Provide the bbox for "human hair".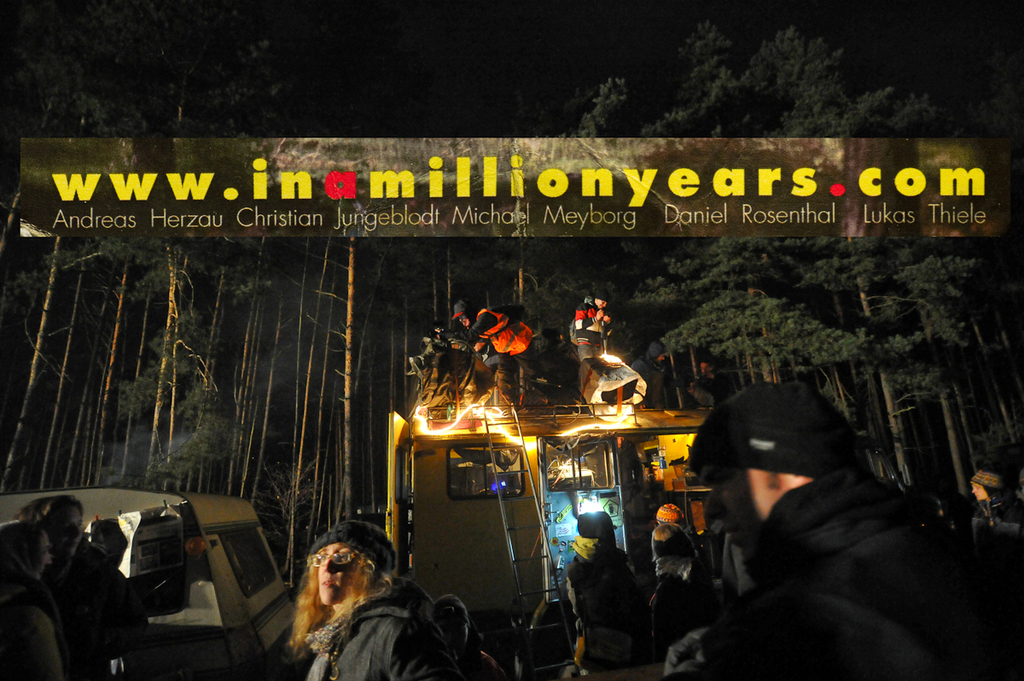
left=287, top=550, right=393, bottom=632.
